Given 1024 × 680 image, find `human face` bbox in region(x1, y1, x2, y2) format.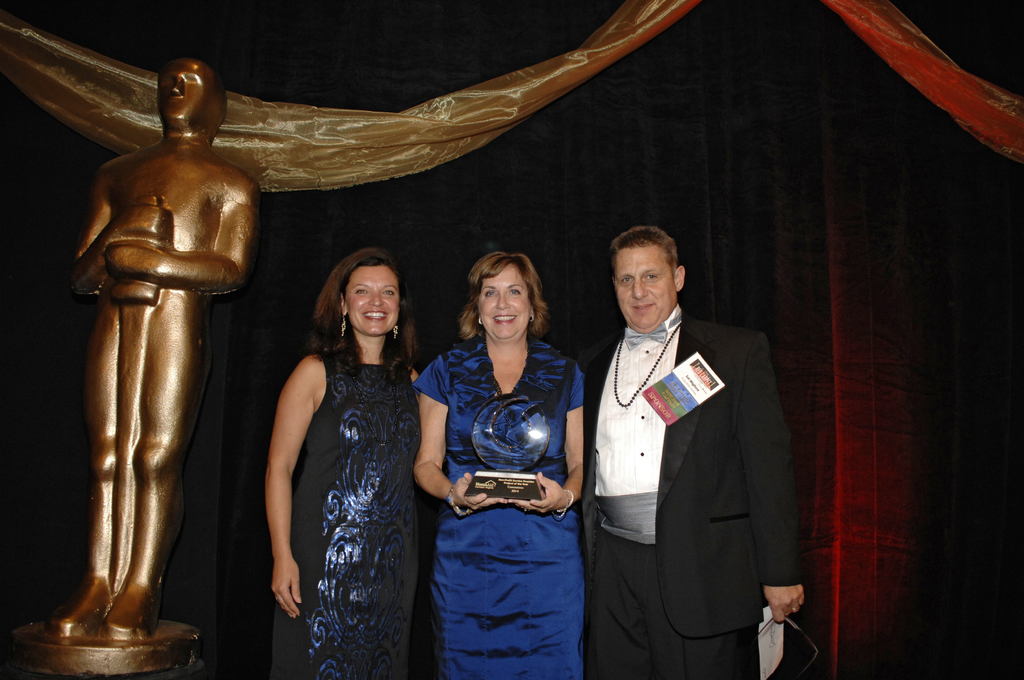
region(341, 266, 400, 339).
